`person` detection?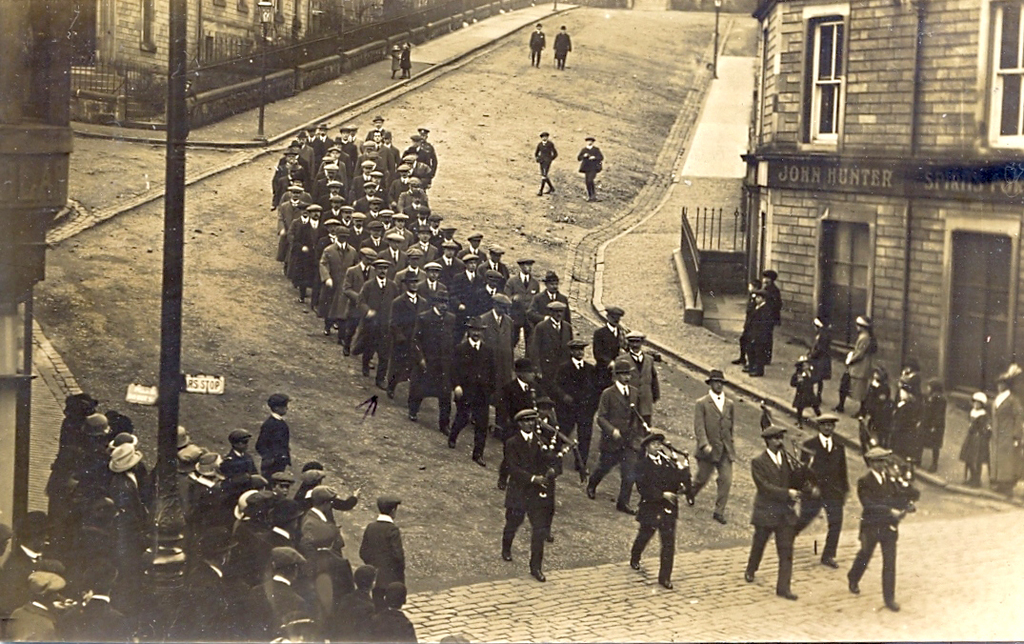
741 272 756 365
